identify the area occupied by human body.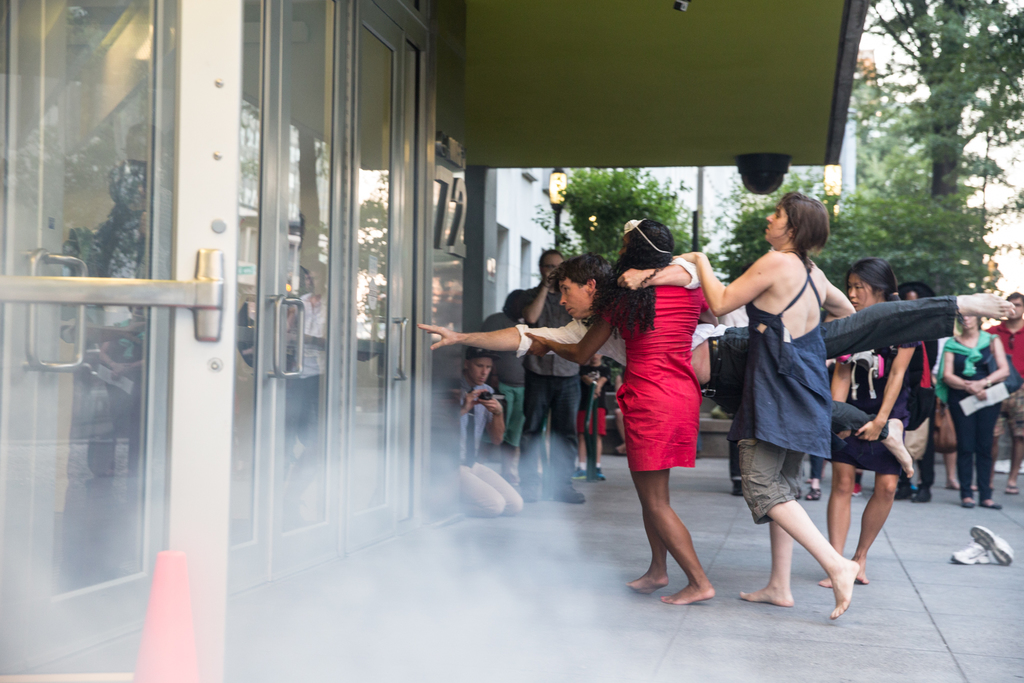
Area: <box>927,315,1008,503</box>.
